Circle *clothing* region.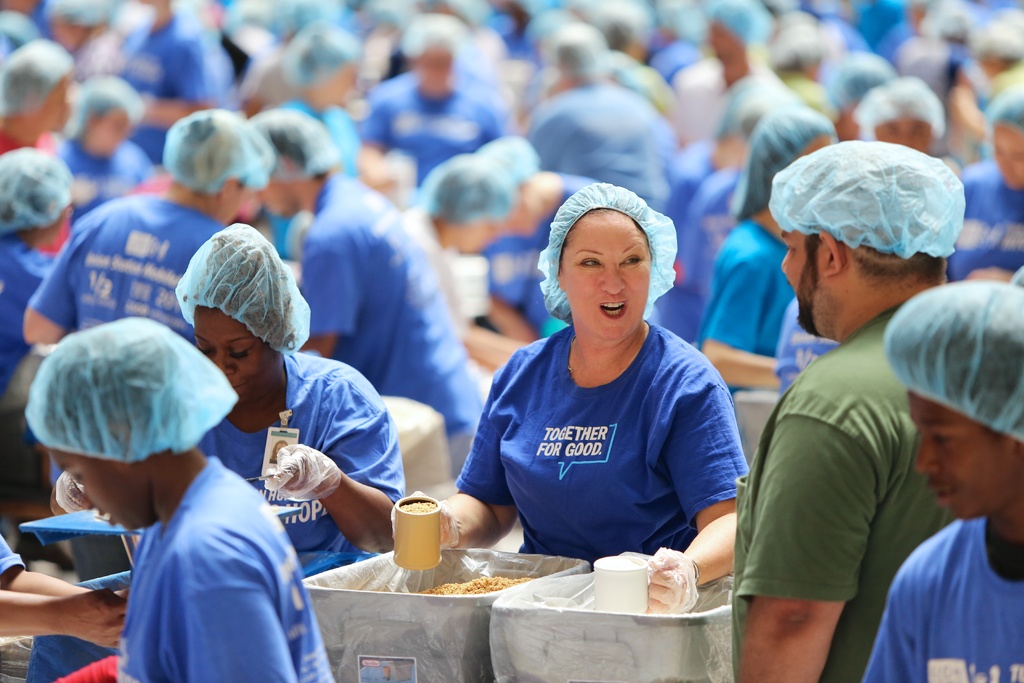
Region: x1=472, y1=286, x2=750, y2=578.
